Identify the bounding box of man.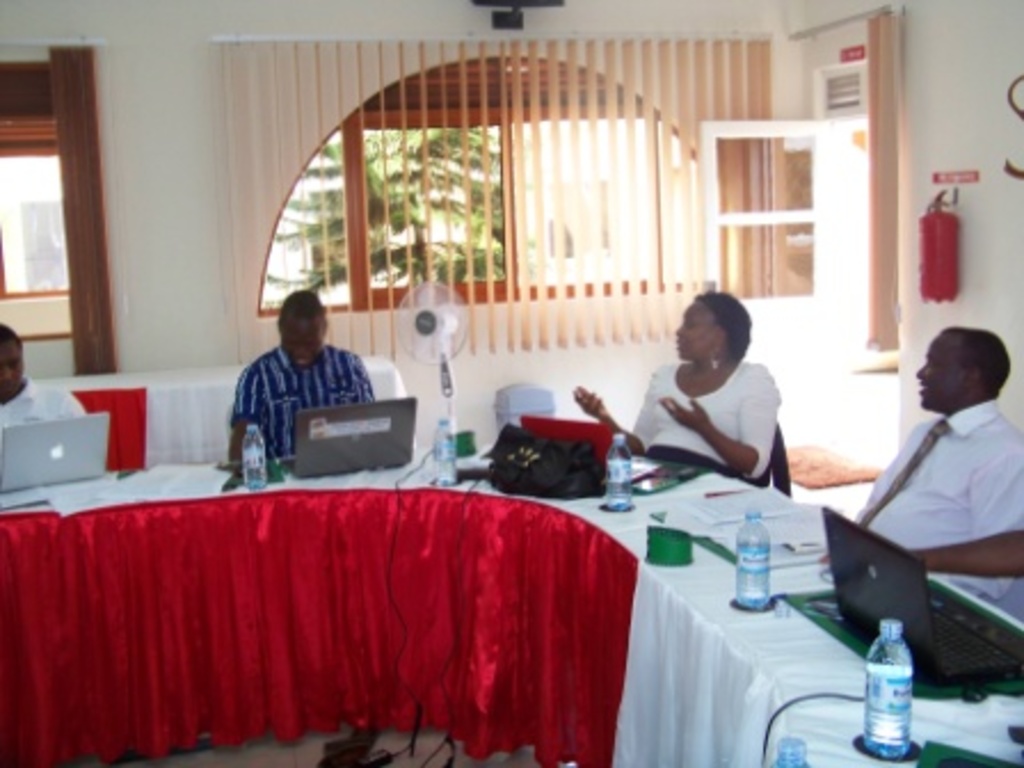
crop(853, 322, 1022, 603).
